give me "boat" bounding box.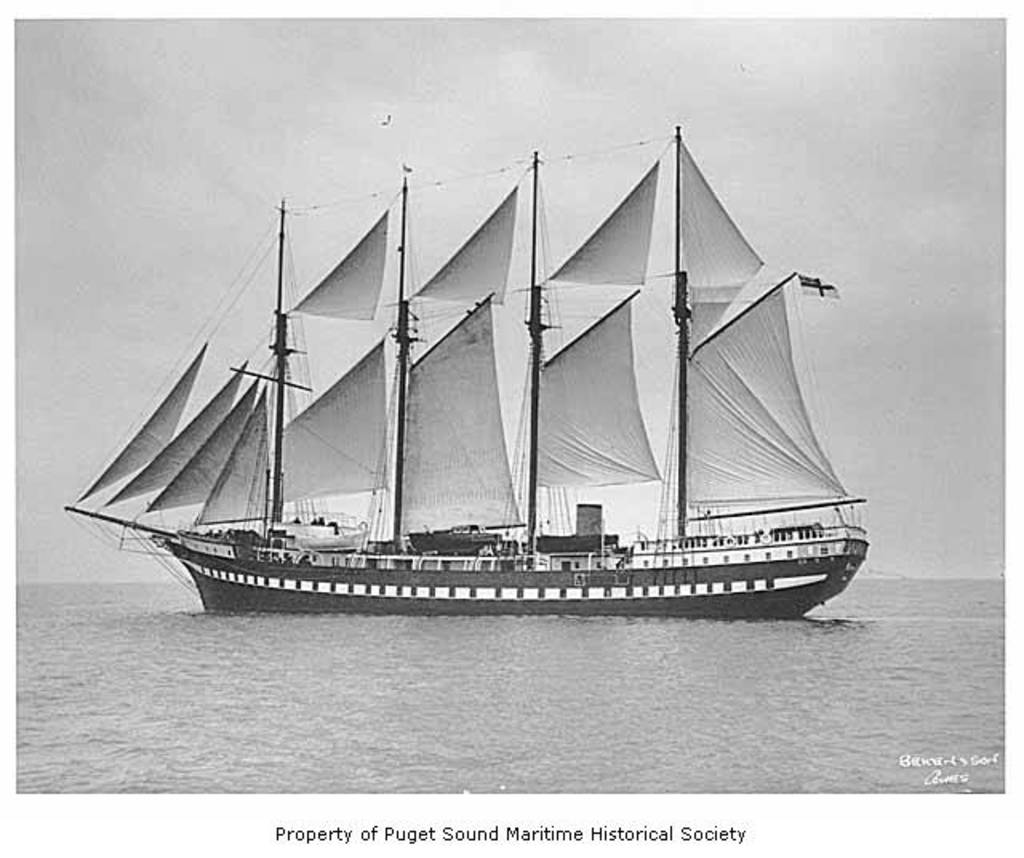
BBox(35, 144, 954, 637).
